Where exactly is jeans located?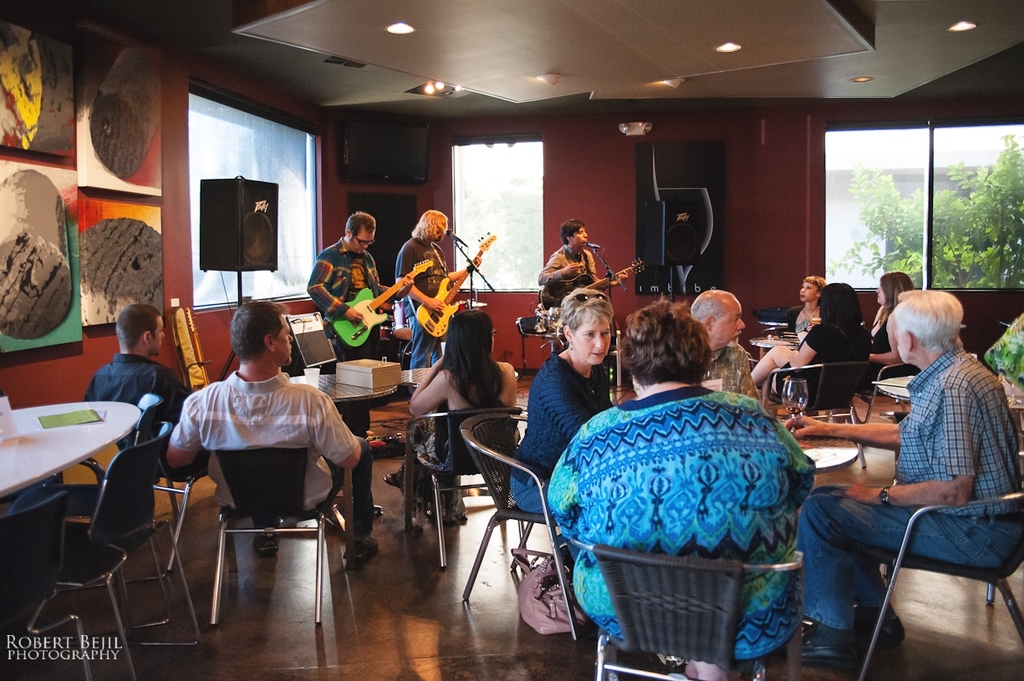
Its bounding box is box(795, 483, 1021, 629).
